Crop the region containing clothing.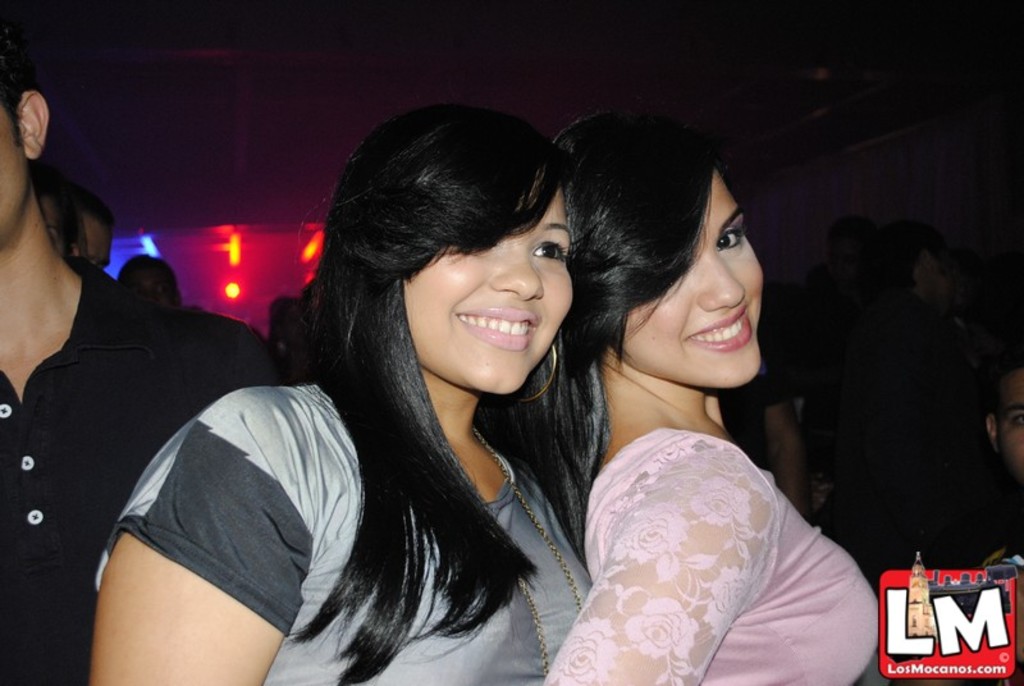
Crop region: box(93, 376, 588, 685).
